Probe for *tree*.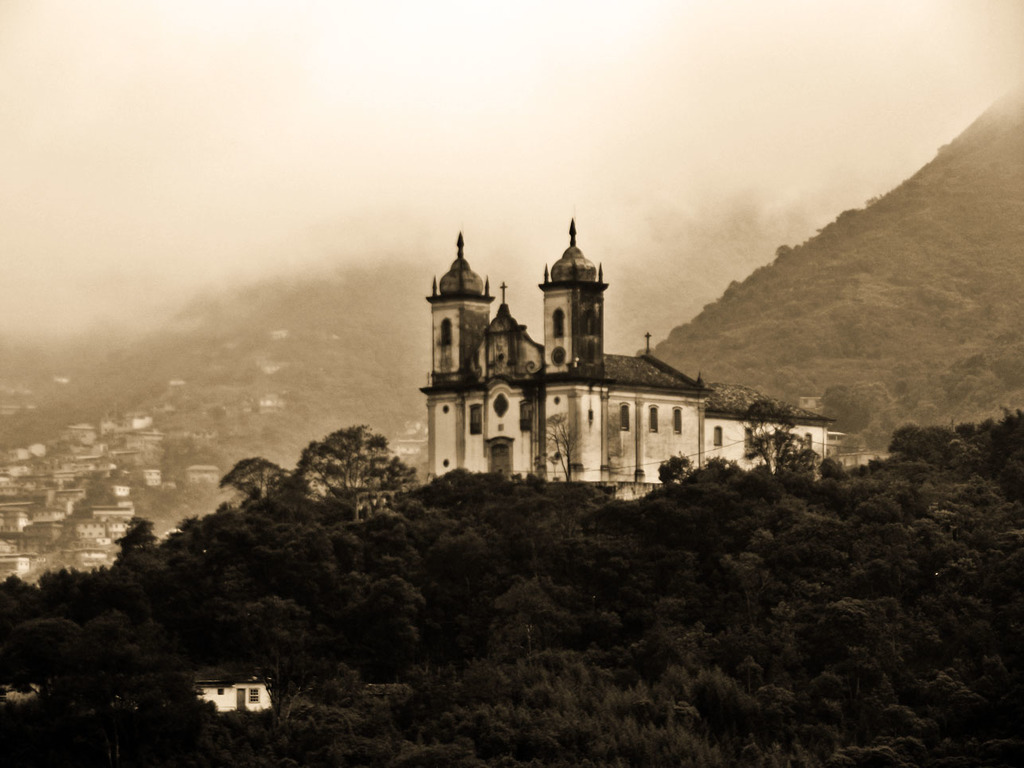
Probe result: x1=239, y1=580, x2=304, y2=656.
